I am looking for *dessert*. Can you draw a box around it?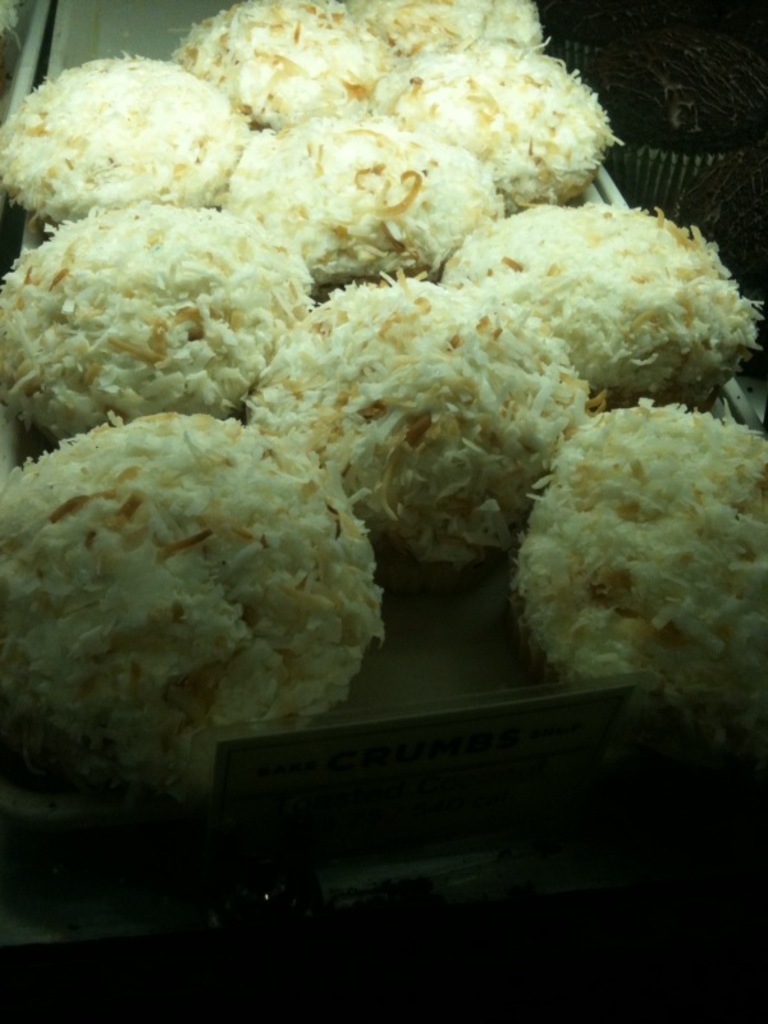
Sure, the bounding box is (left=449, top=205, right=746, bottom=401).
